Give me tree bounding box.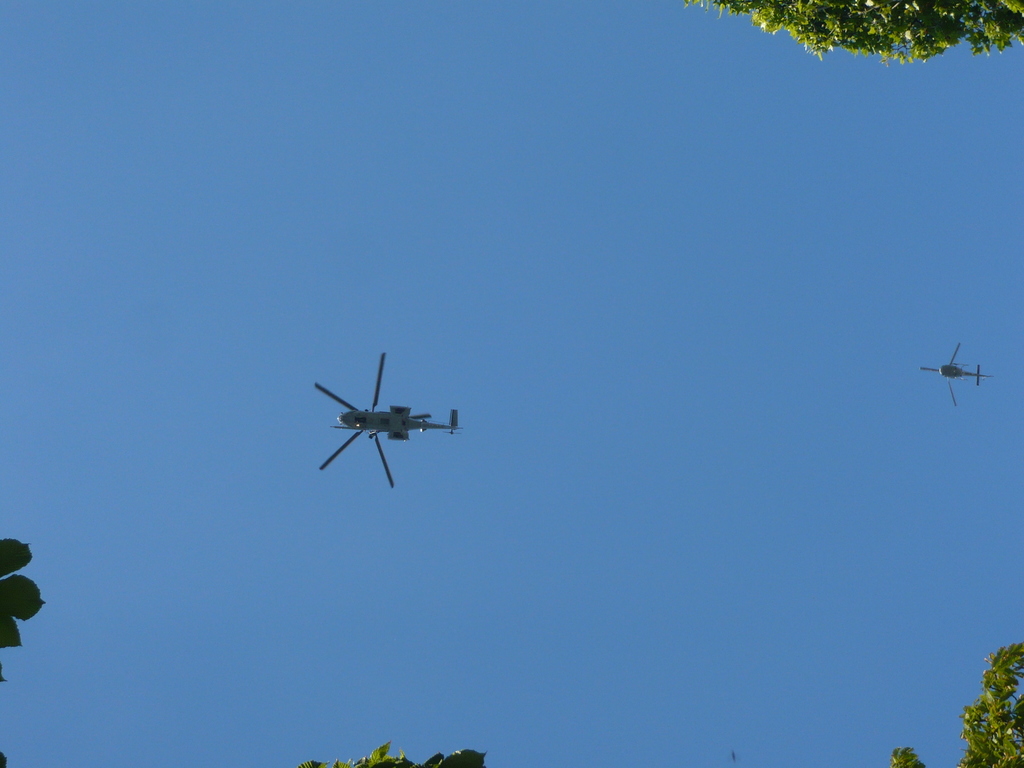
rect(0, 538, 489, 767).
